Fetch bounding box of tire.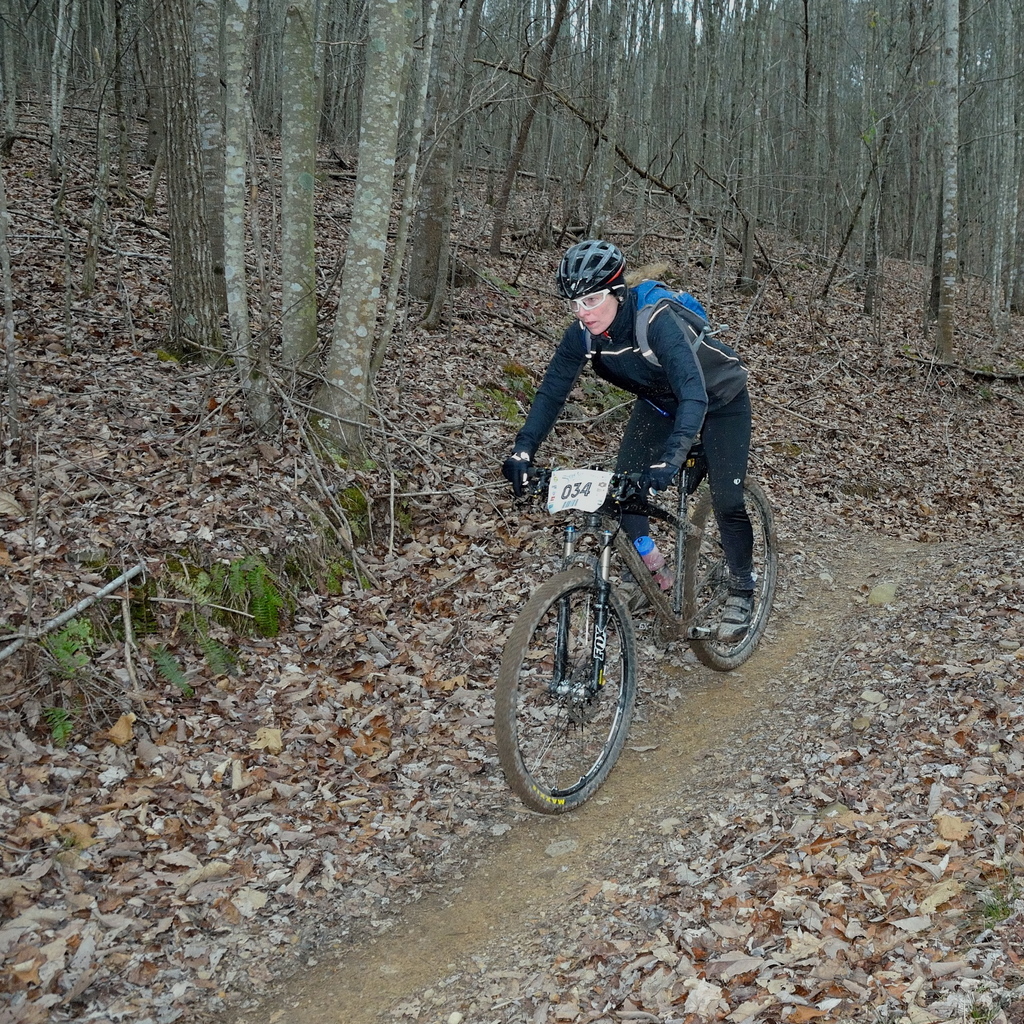
Bbox: region(512, 532, 668, 820).
